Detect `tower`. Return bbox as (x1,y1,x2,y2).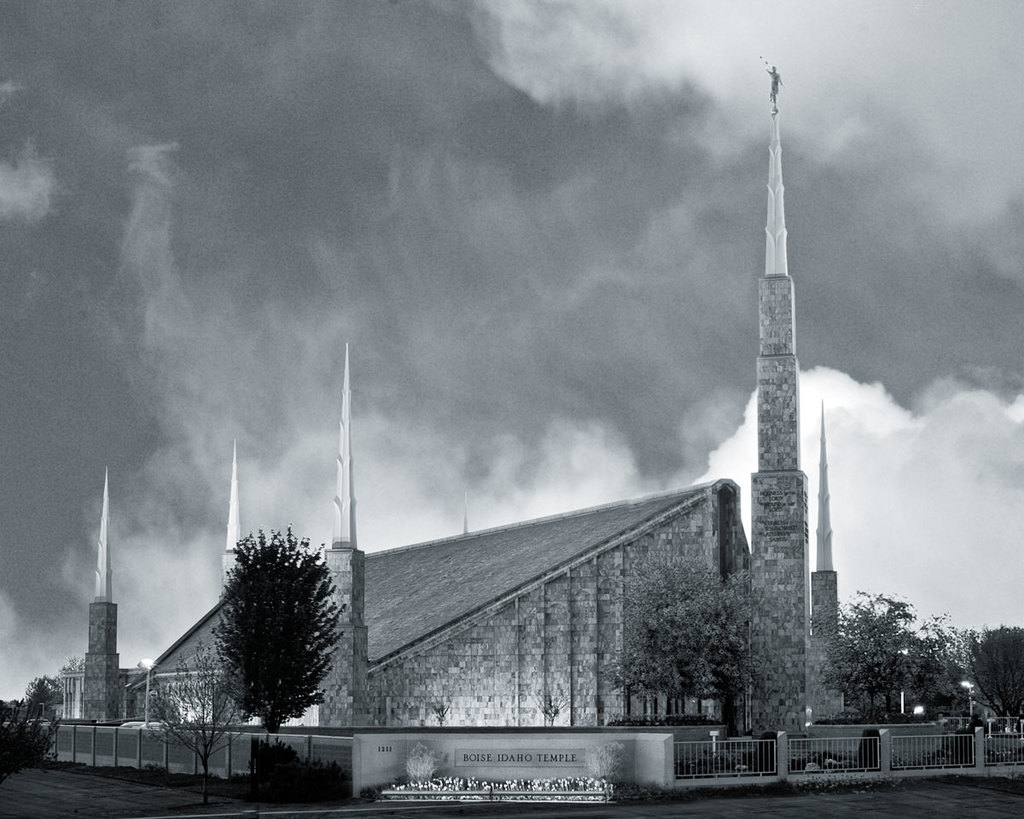
(743,67,810,732).
